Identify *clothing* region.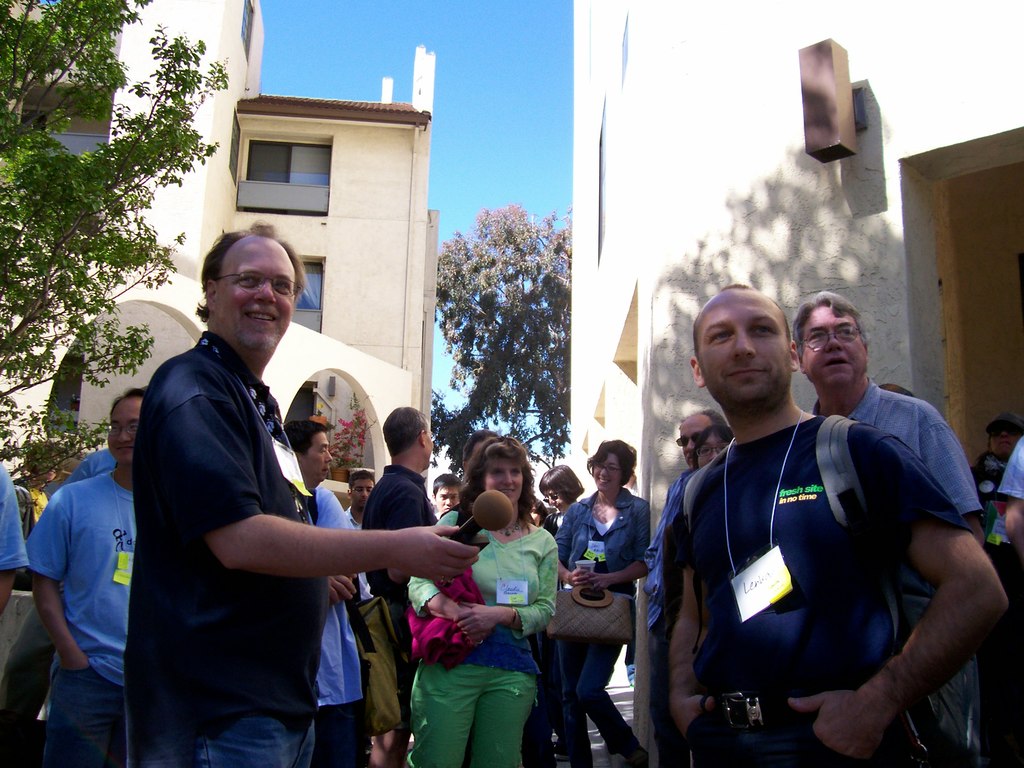
Region: 0,465,25,568.
